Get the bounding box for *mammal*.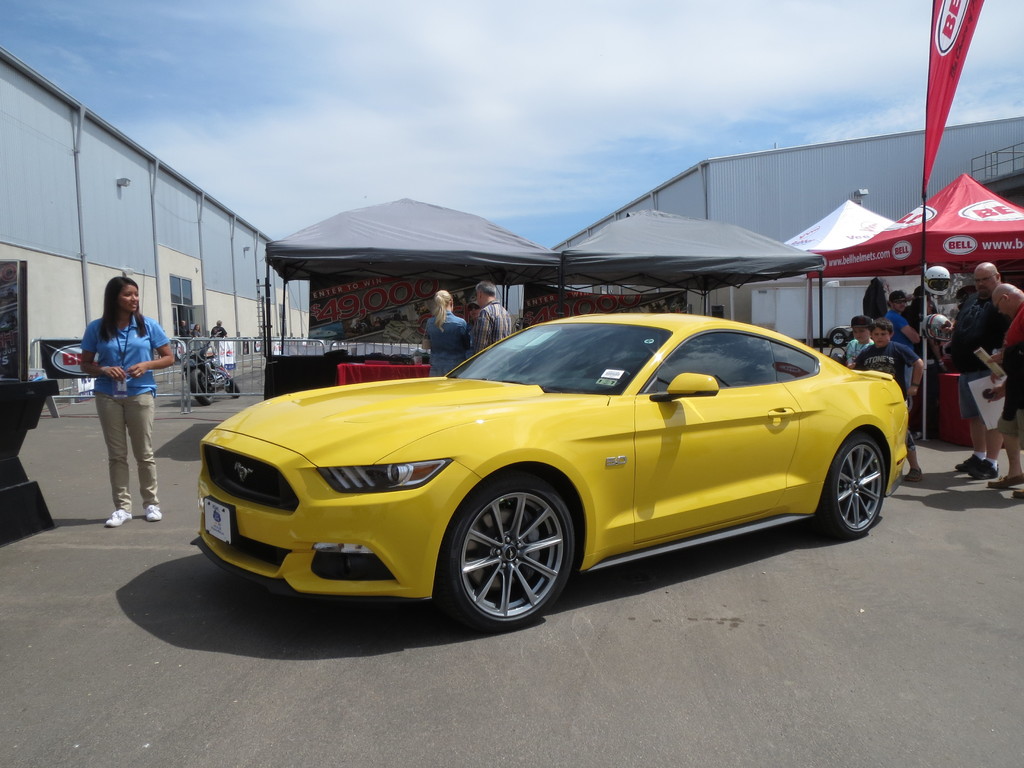
883 289 922 436.
